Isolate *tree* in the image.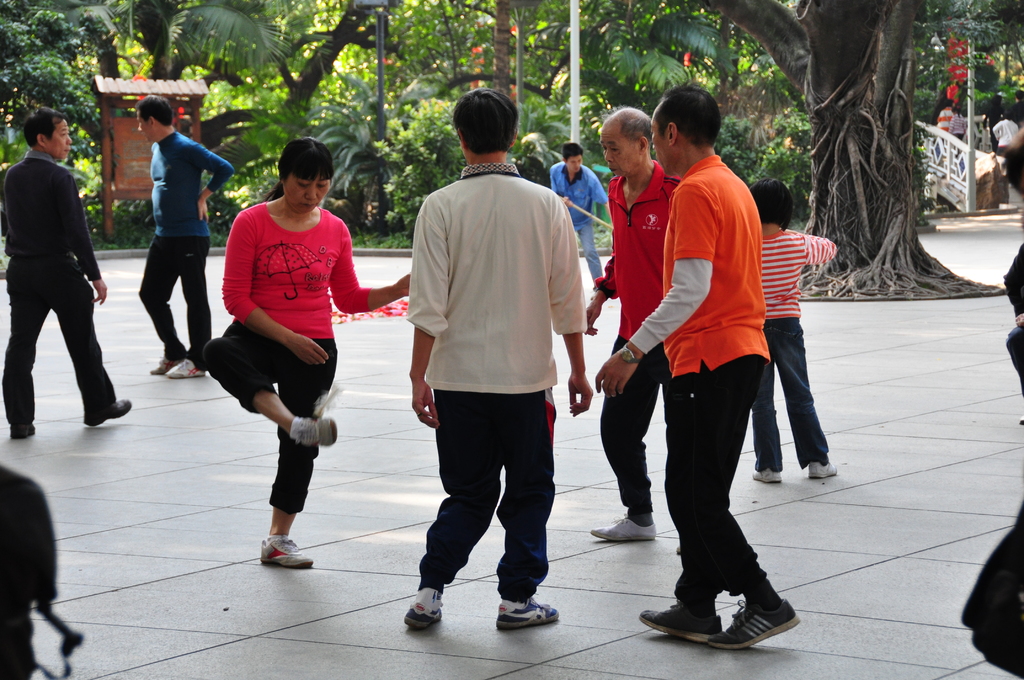
Isolated region: rect(323, 72, 397, 233).
